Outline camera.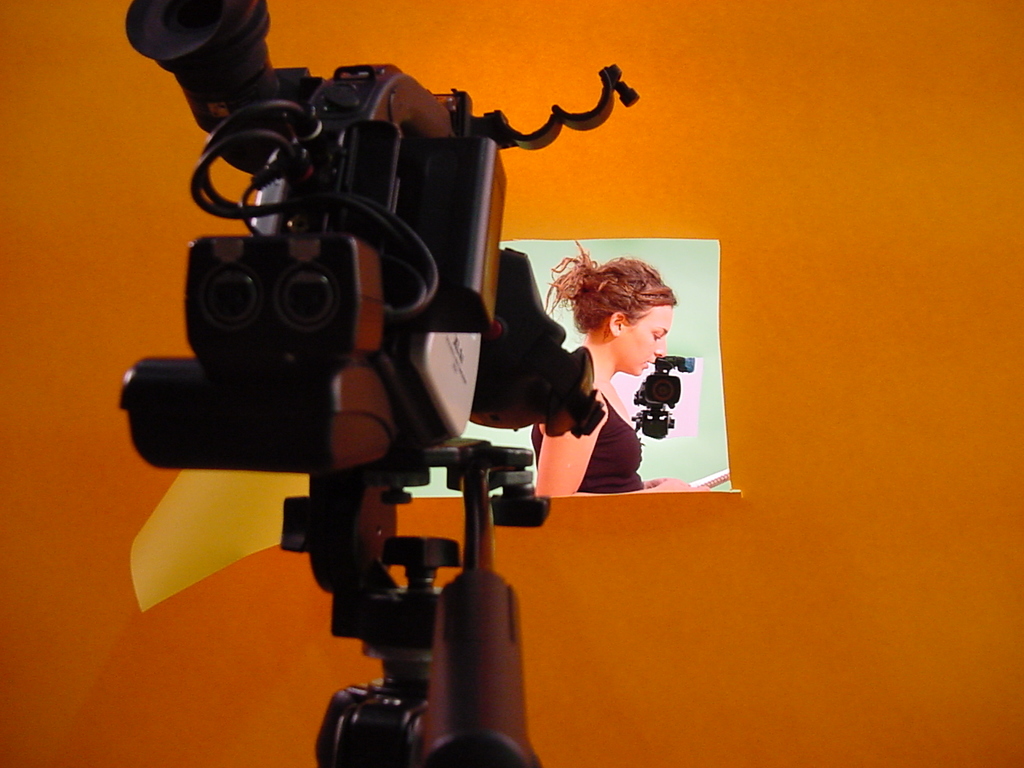
Outline: [633,352,694,440].
